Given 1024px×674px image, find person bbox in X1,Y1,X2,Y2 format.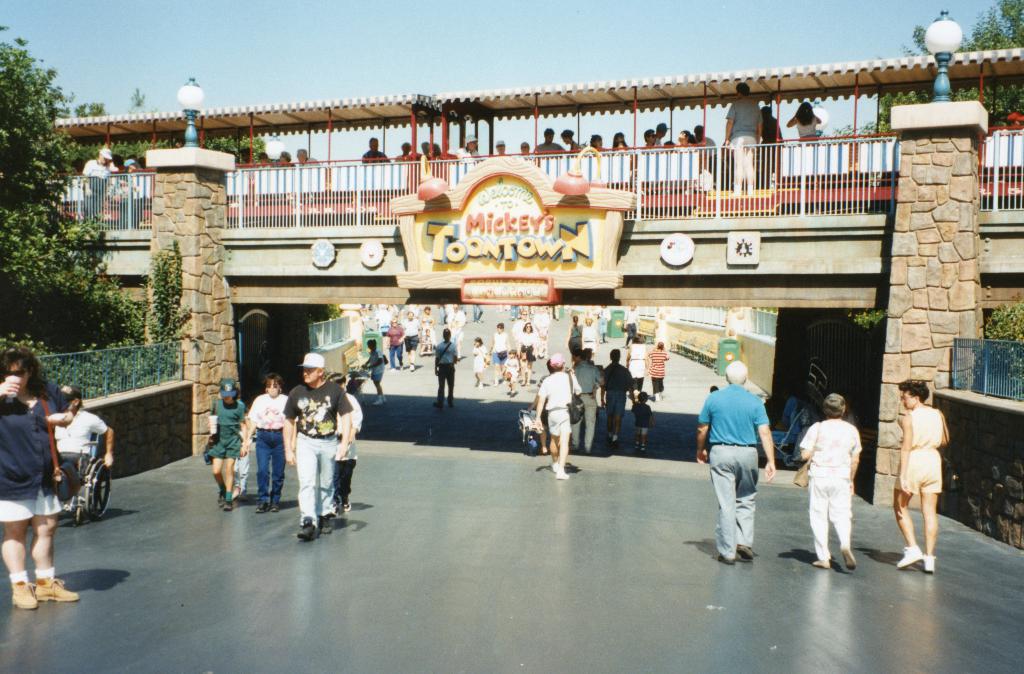
798,395,866,569.
